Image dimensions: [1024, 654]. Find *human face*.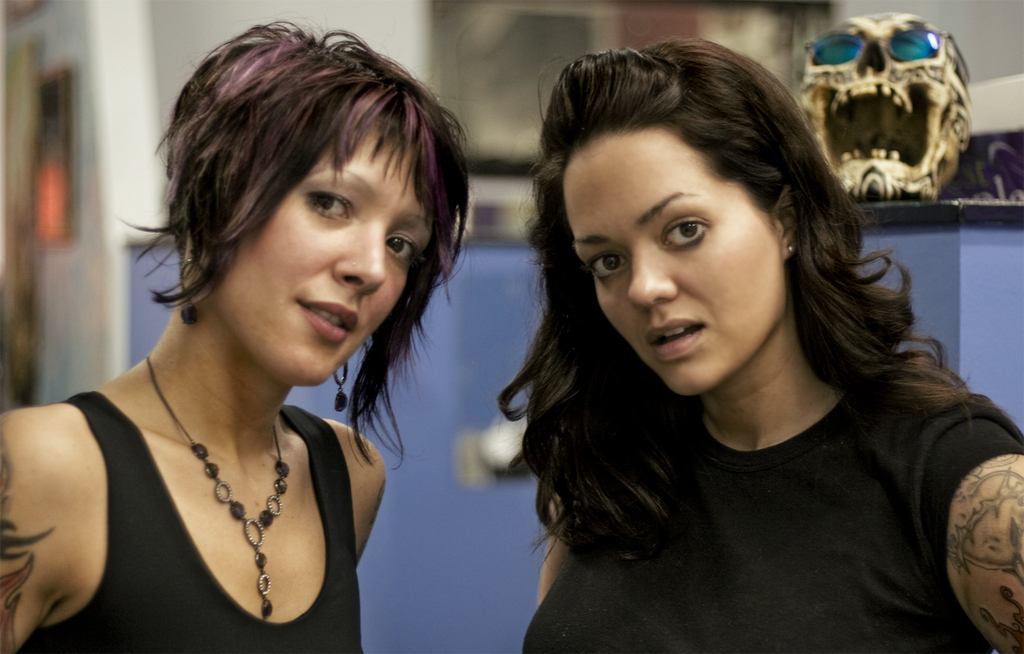
detection(566, 124, 785, 395).
